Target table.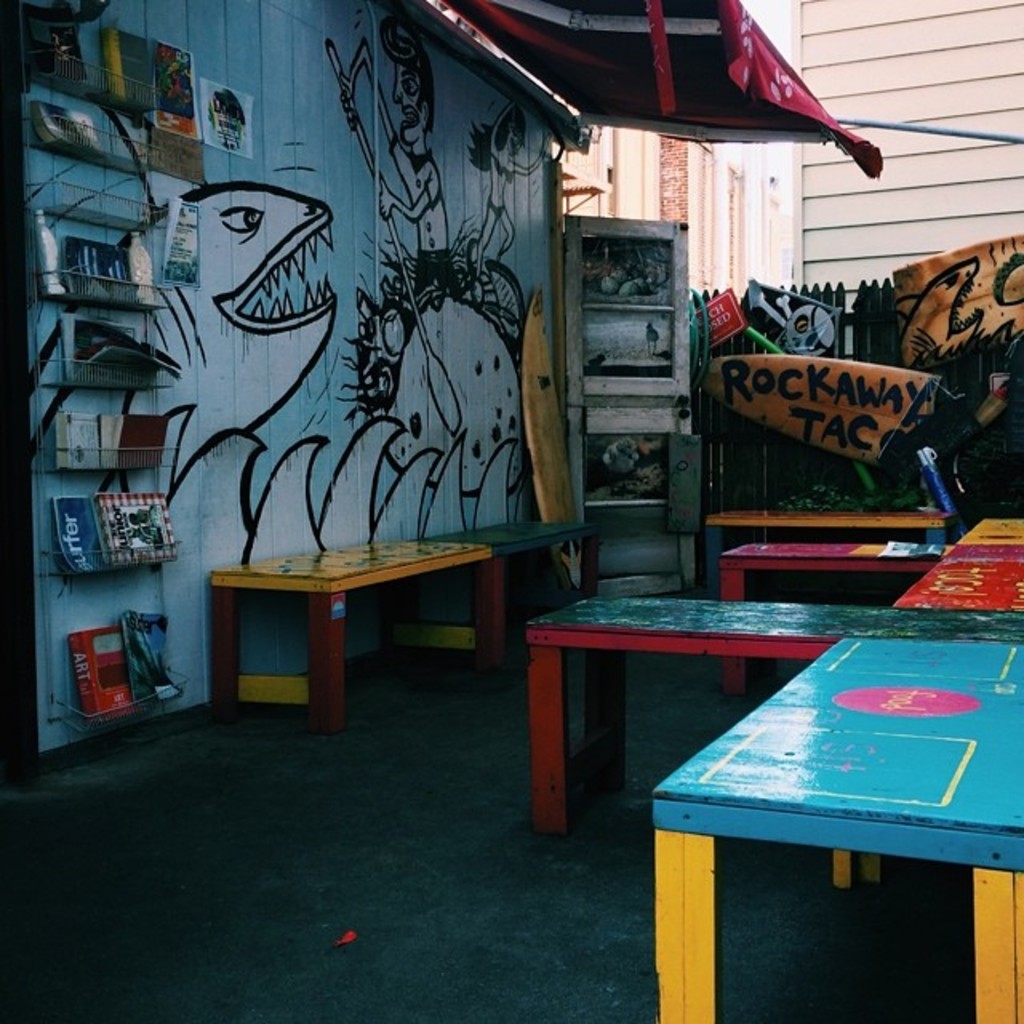
Target region: locate(896, 518, 1022, 618).
